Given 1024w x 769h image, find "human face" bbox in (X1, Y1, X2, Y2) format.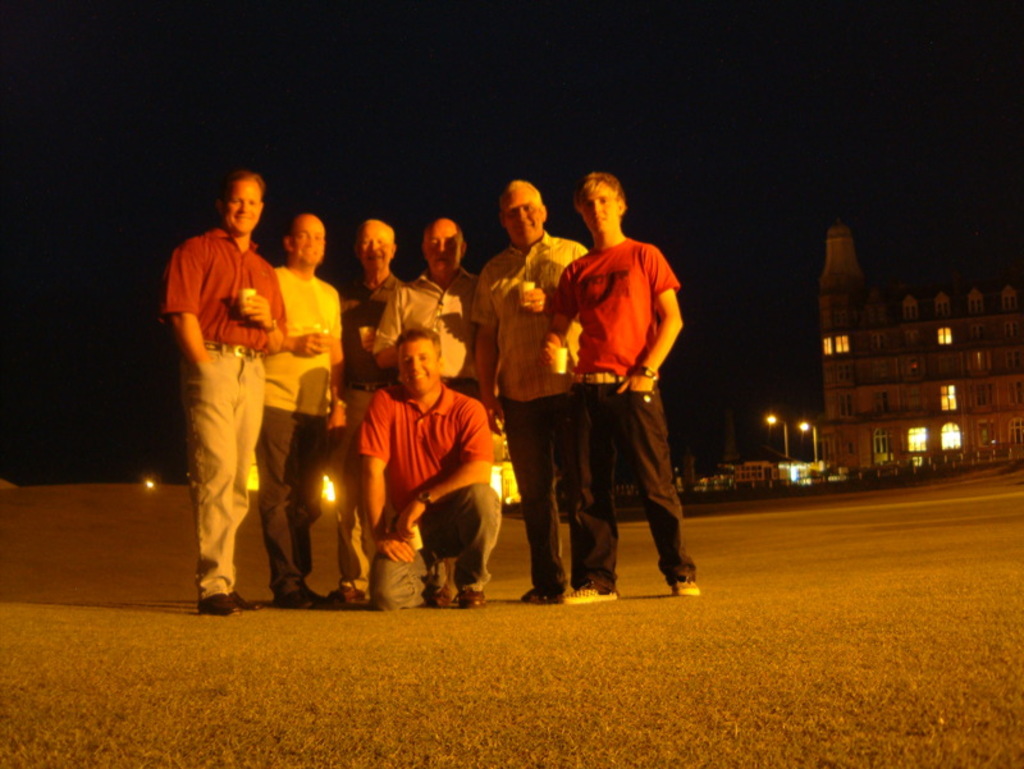
(399, 342, 438, 394).
